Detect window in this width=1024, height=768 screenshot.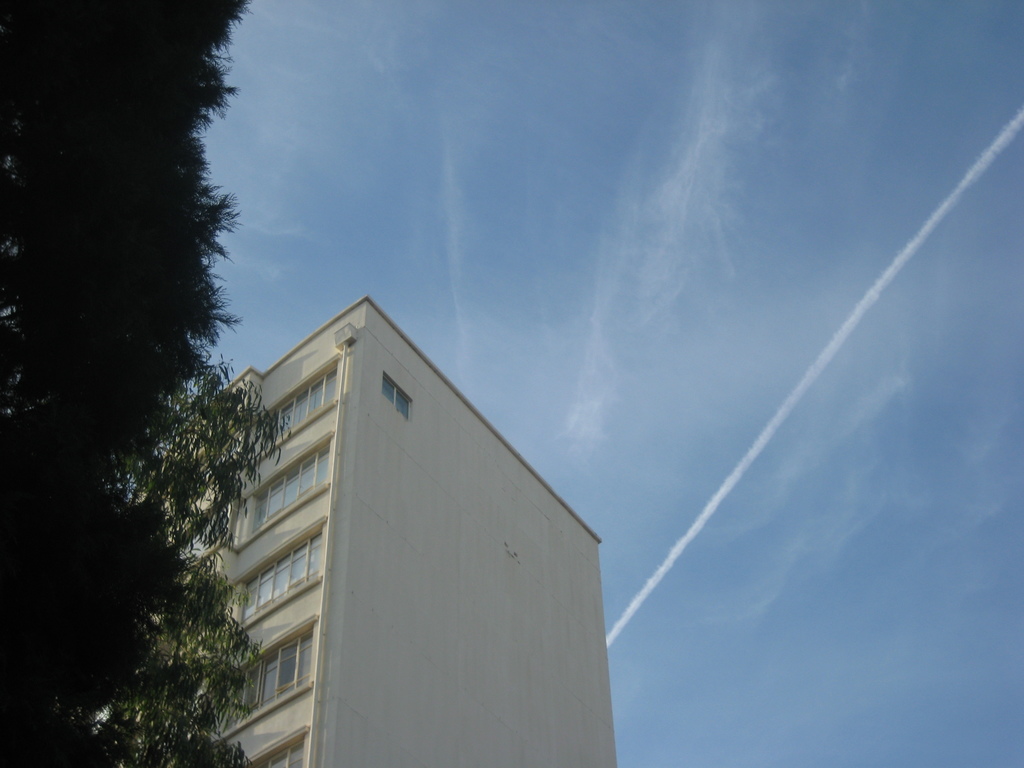
Detection: pyautogui.locateOnScreen(240, 431, 333, 547).
